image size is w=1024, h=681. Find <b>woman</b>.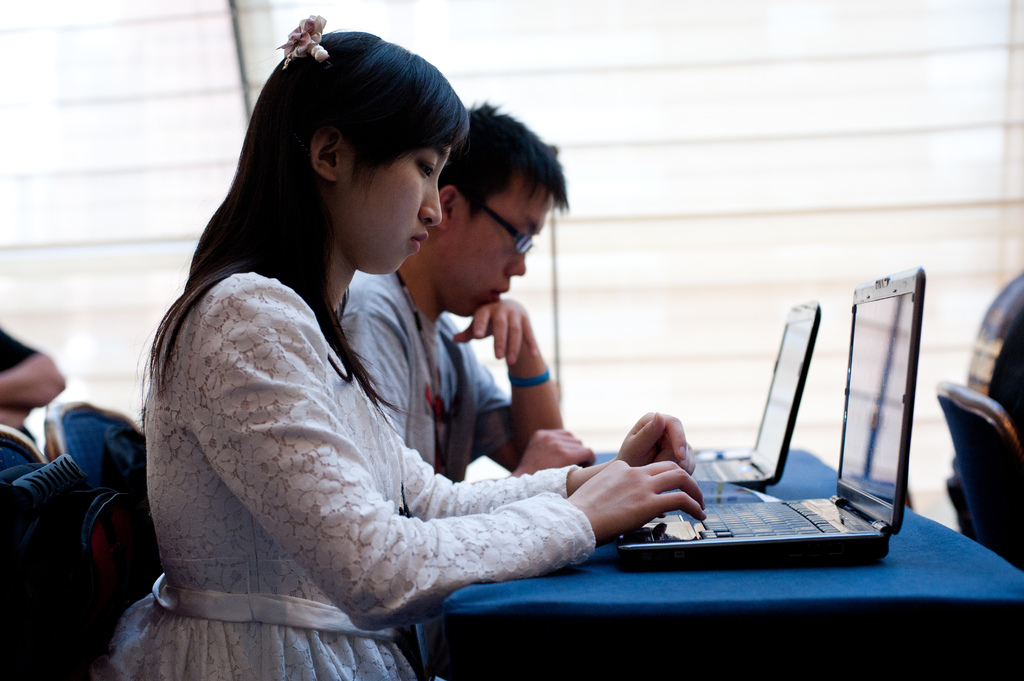
box(120, 54, 697, 650).
